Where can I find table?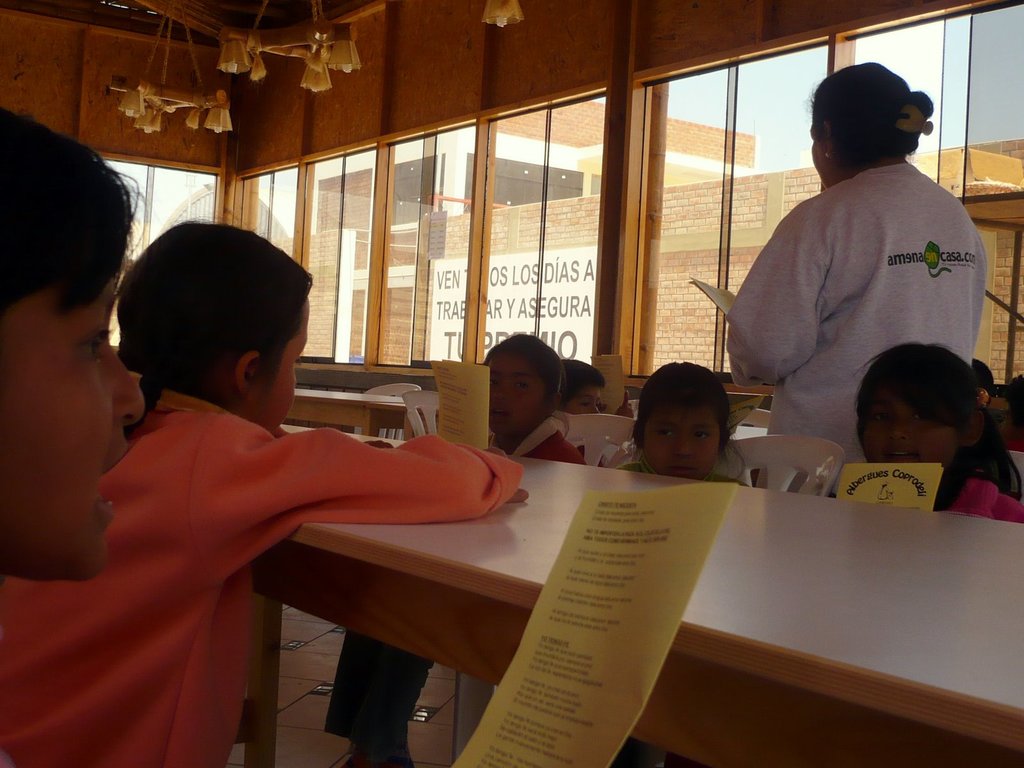
You can find it at [237, 431, 1010, 757].
